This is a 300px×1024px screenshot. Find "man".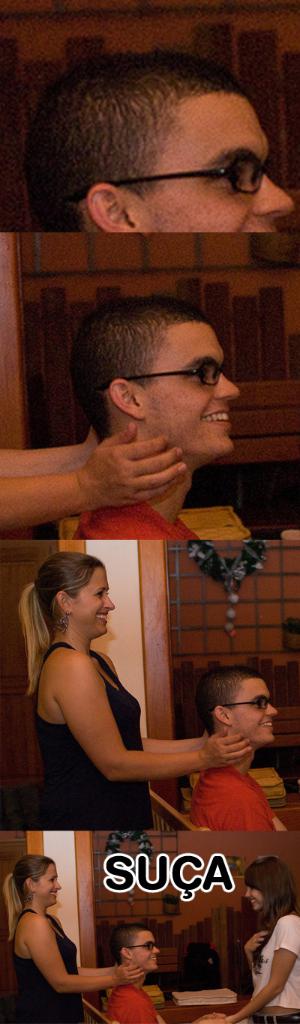
Bounding box: [x1=61, y1=304, x2=236, y2=538].
